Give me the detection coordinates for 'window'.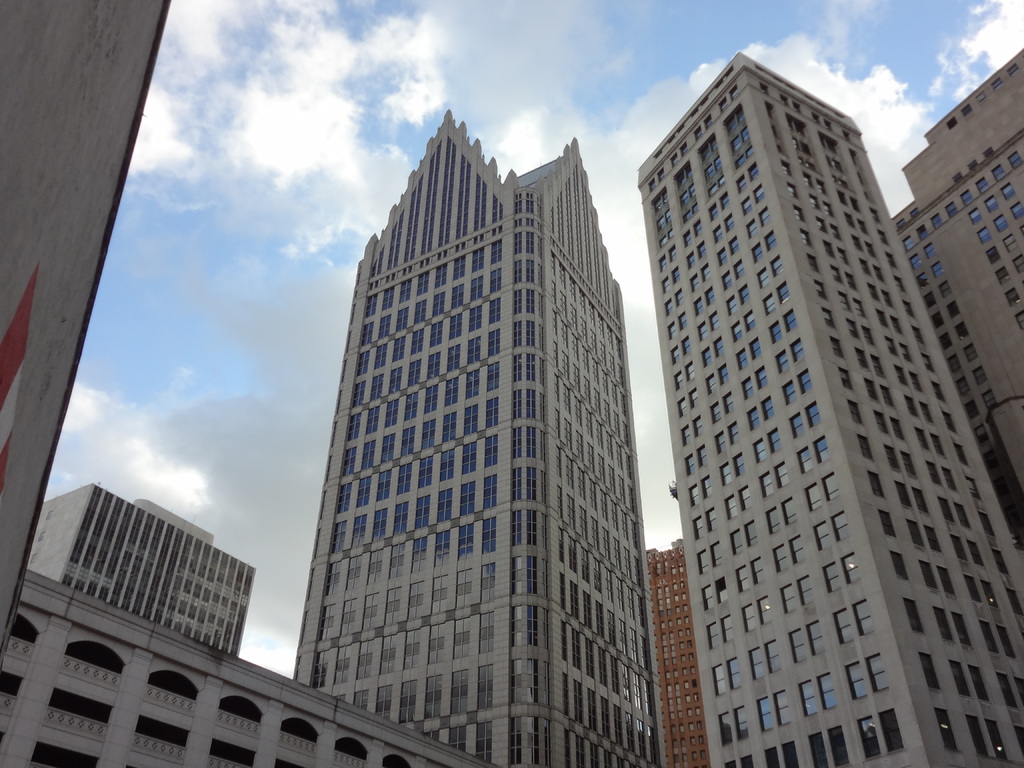
select_region(668, 241, 677, 260).
